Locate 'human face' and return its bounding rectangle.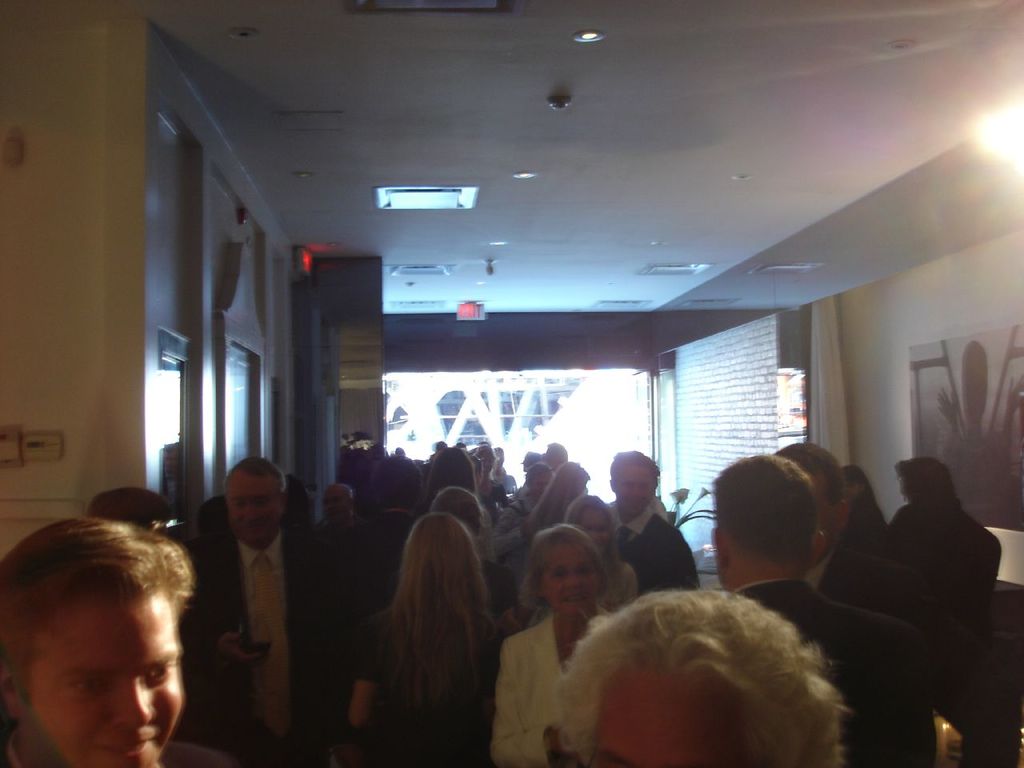
(591,662,744,767).
